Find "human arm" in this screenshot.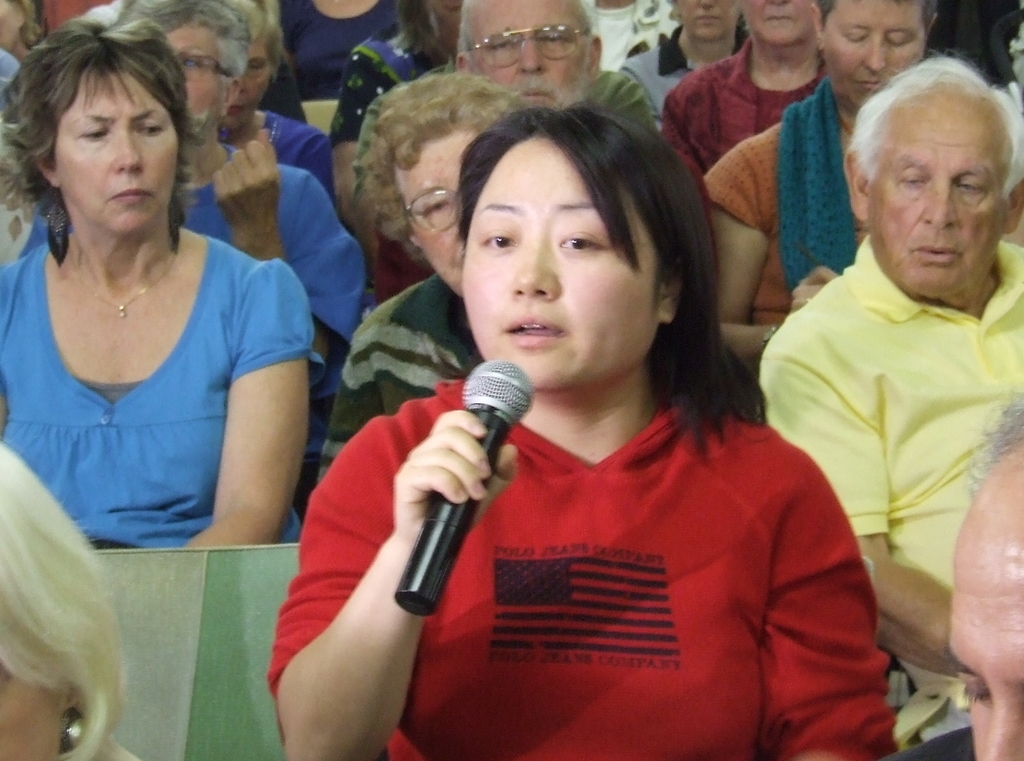
The bounding box for "human arm" is bbox=[211, 123, 364, 379].
